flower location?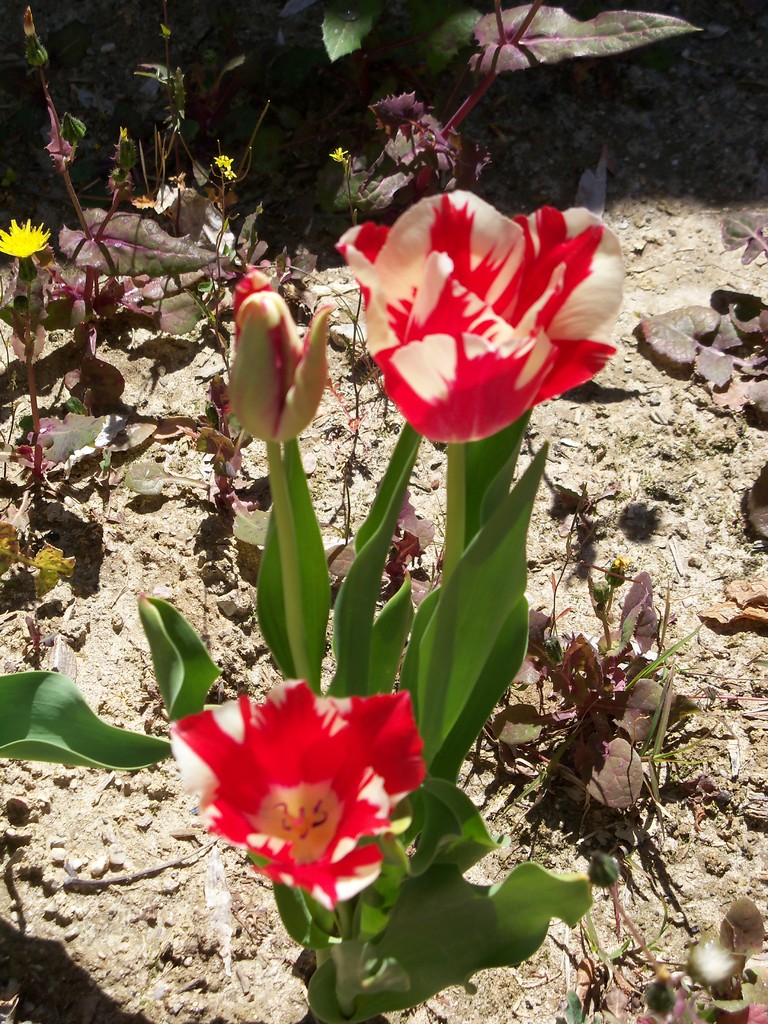
<box>166,680,423,918</box>
